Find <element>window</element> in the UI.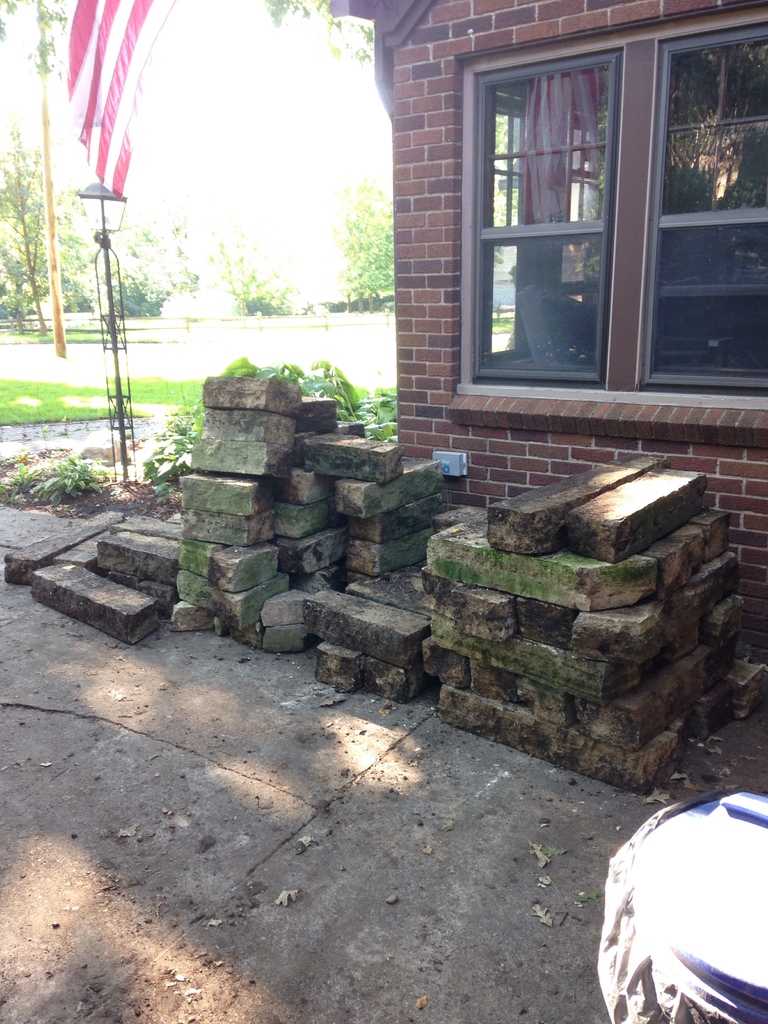
UI element at bbox=[449, 8, 741, 412].
